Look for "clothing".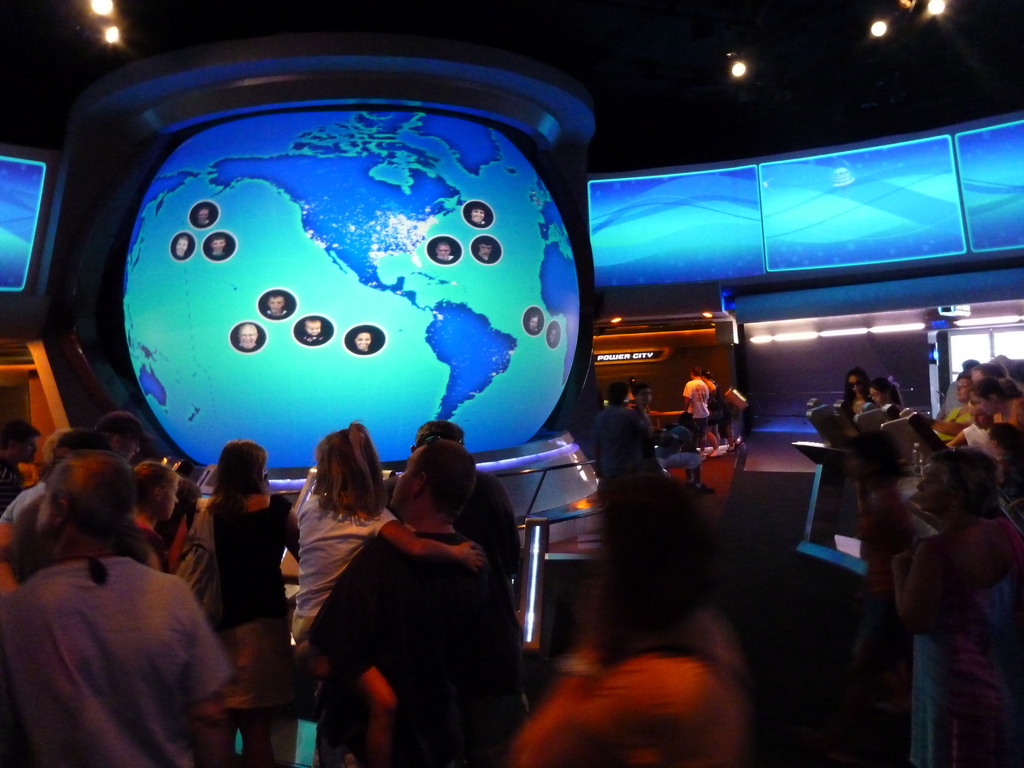
Found: [x1=210, y1=245, x2=227, y2=260].
